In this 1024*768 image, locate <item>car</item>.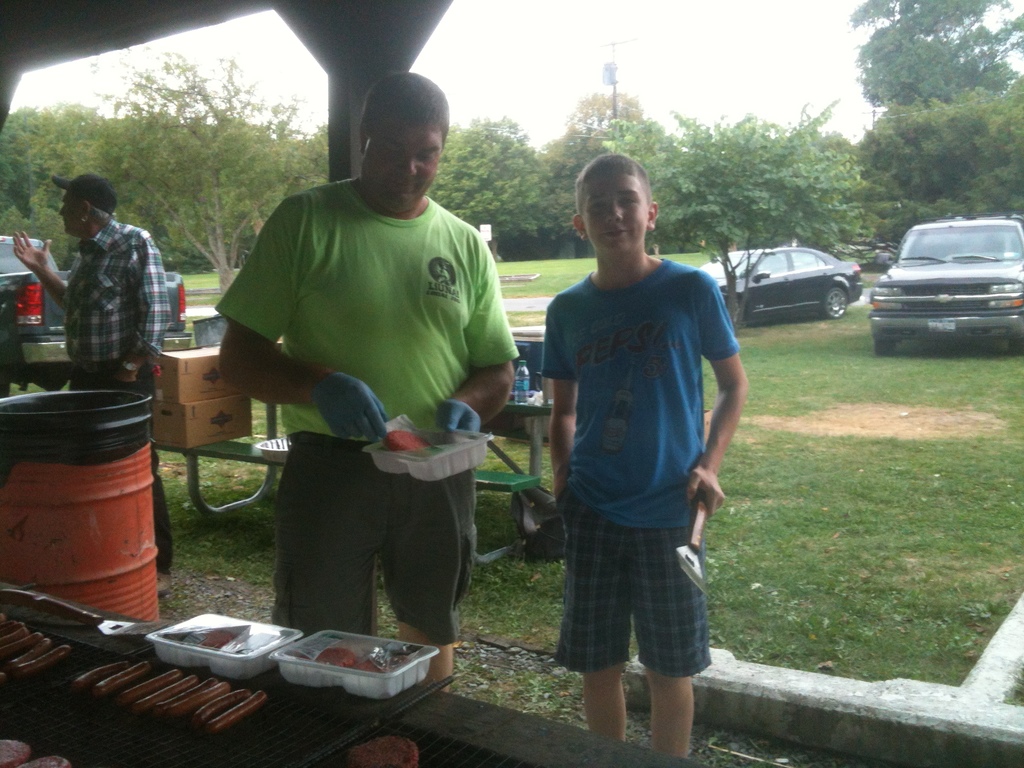
Bounding box: {"x1": 868, "y1": 216, "x2": 1023, "y2": 371}.
